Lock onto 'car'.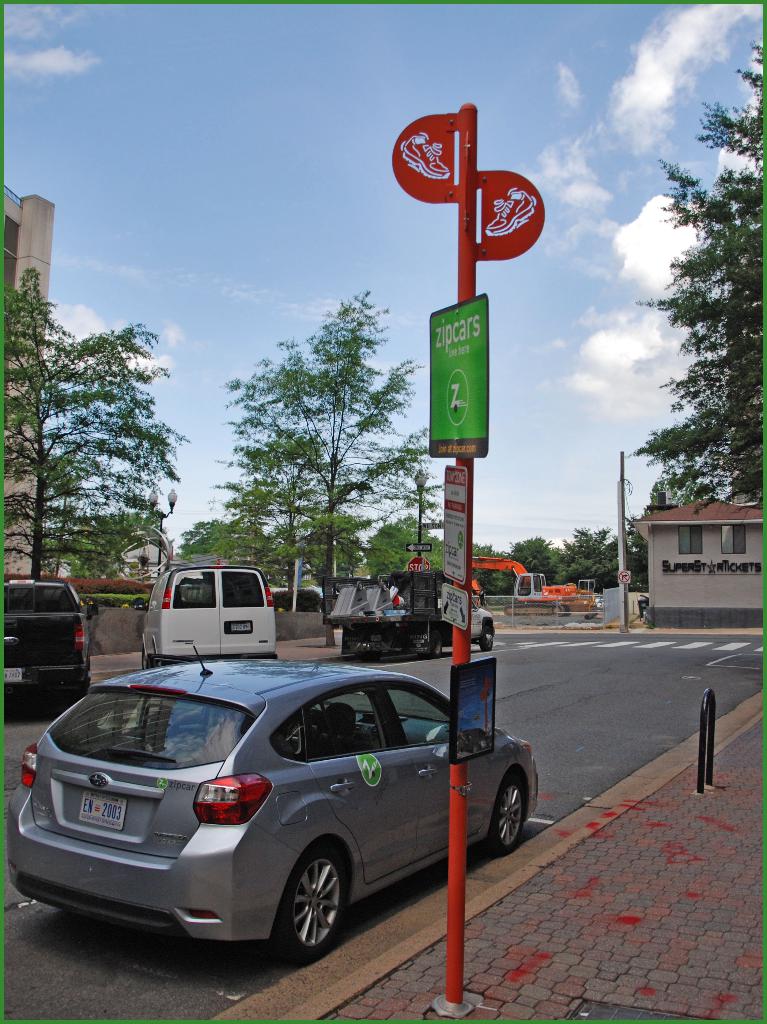
Locked: 1, 574, 93, 707.
